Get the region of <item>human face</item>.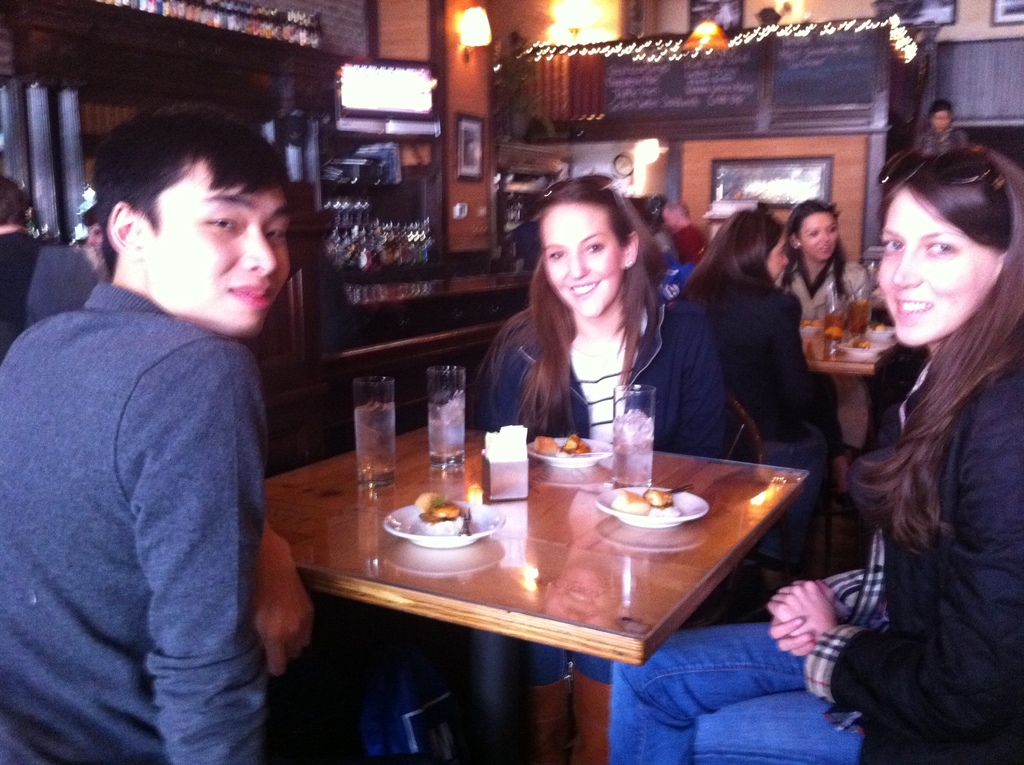
pyautogui.locateOnScreen(932, 111, 952, 133).
